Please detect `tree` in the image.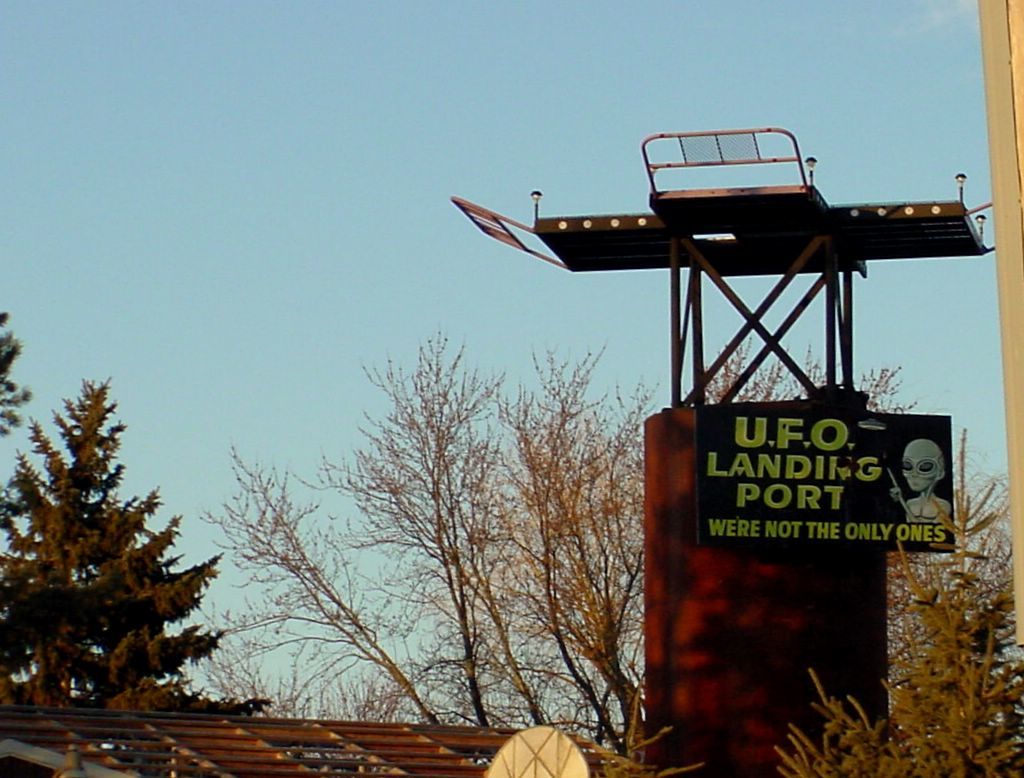
locate(0, 309, 34, 436).
